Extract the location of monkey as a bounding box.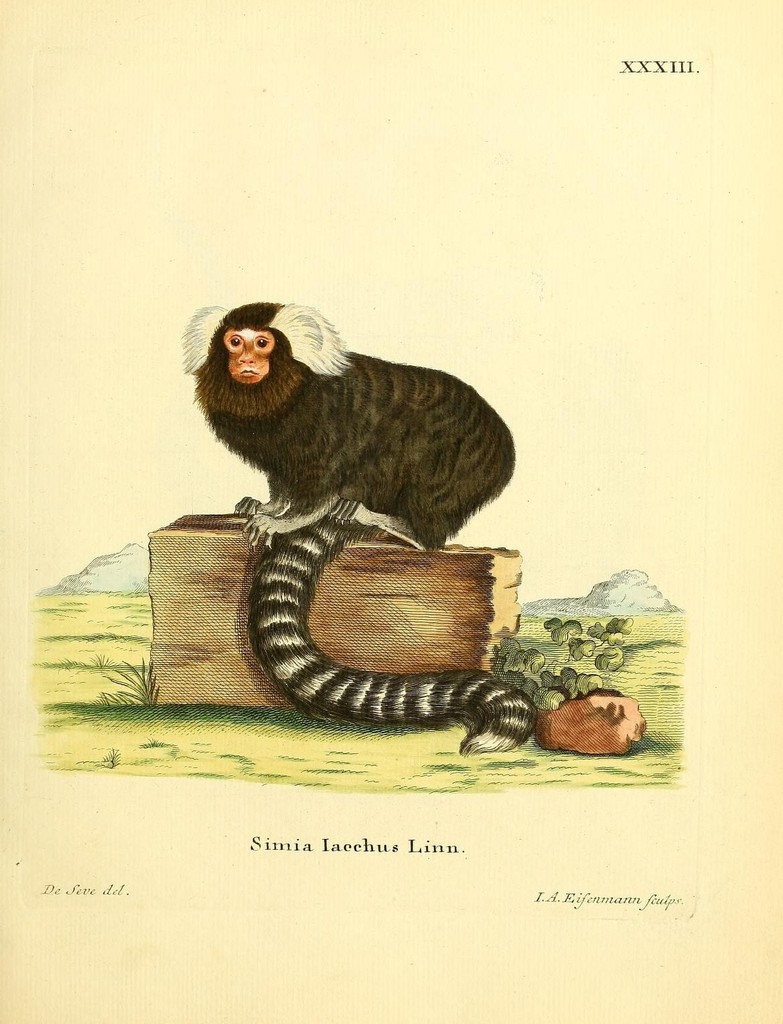
<box>174,289,521,651</box>.
